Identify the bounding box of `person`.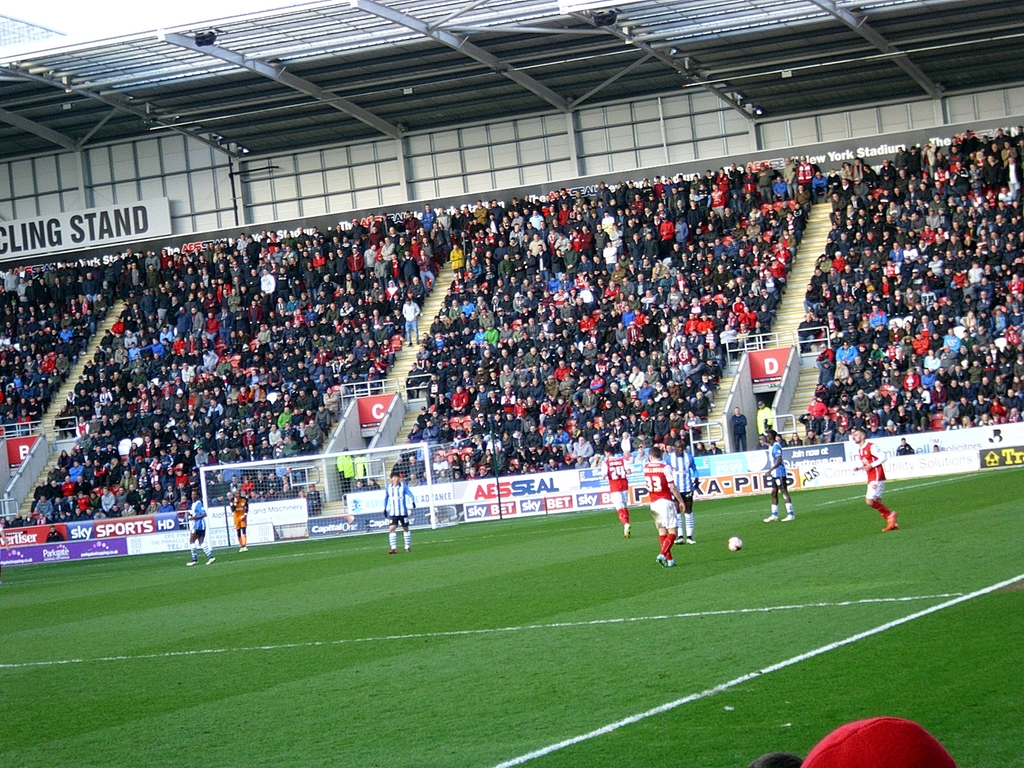
{"left": 644, "top": 445, "right": 688, "bottom": 569}.
